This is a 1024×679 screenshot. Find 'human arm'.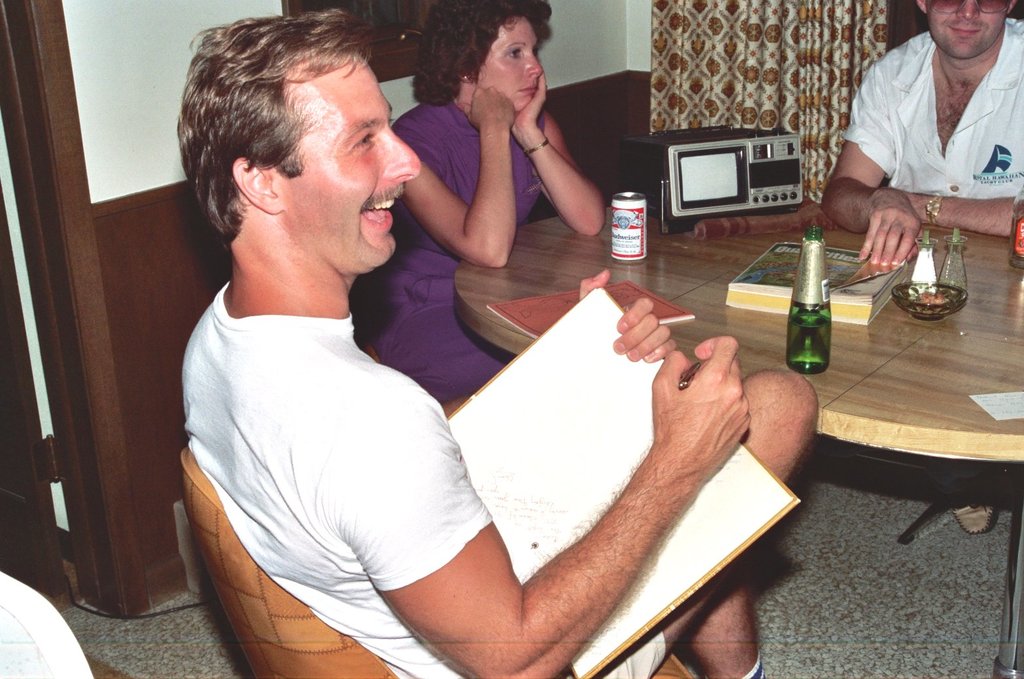
Bounding box: bbox=(504, 57, 612, 241).
